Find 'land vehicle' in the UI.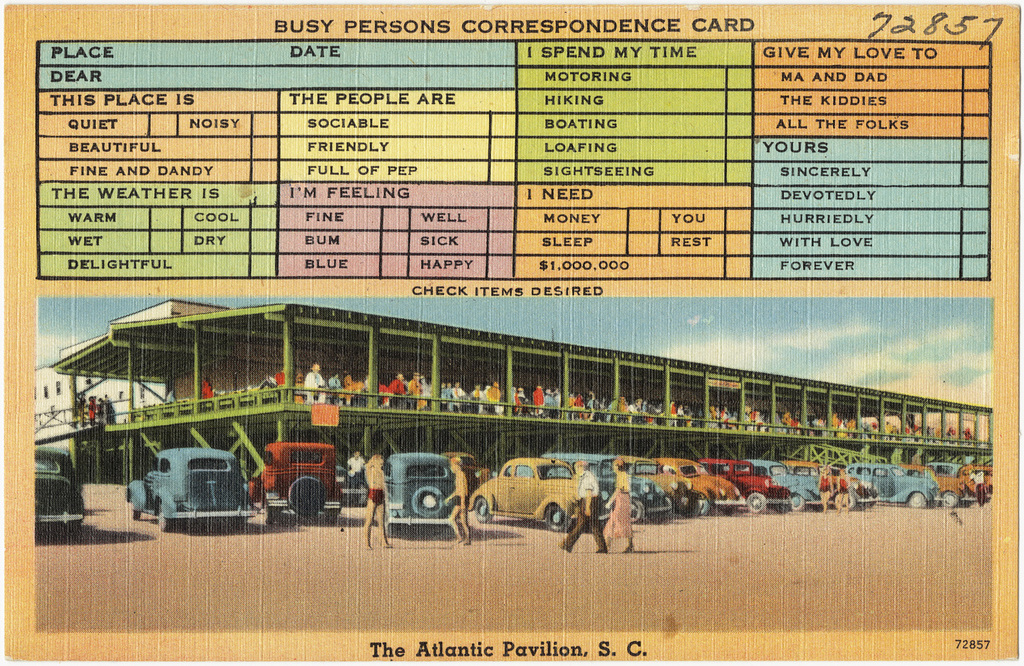
UI element at [35, 443, 87, 539].
